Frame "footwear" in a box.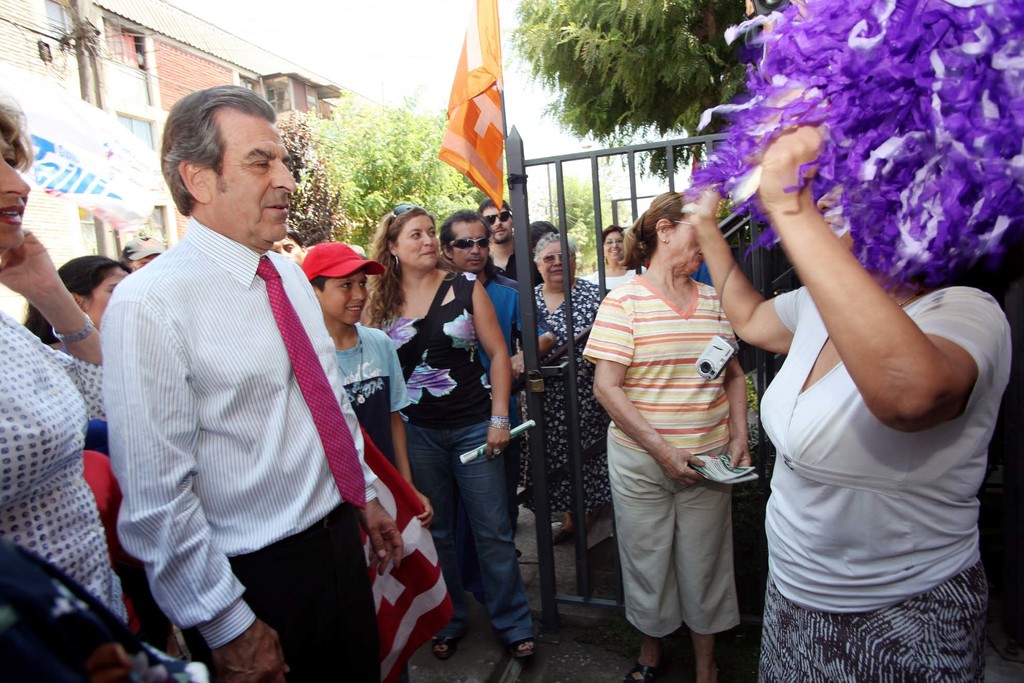
crop(552, 525, 574, 545).
